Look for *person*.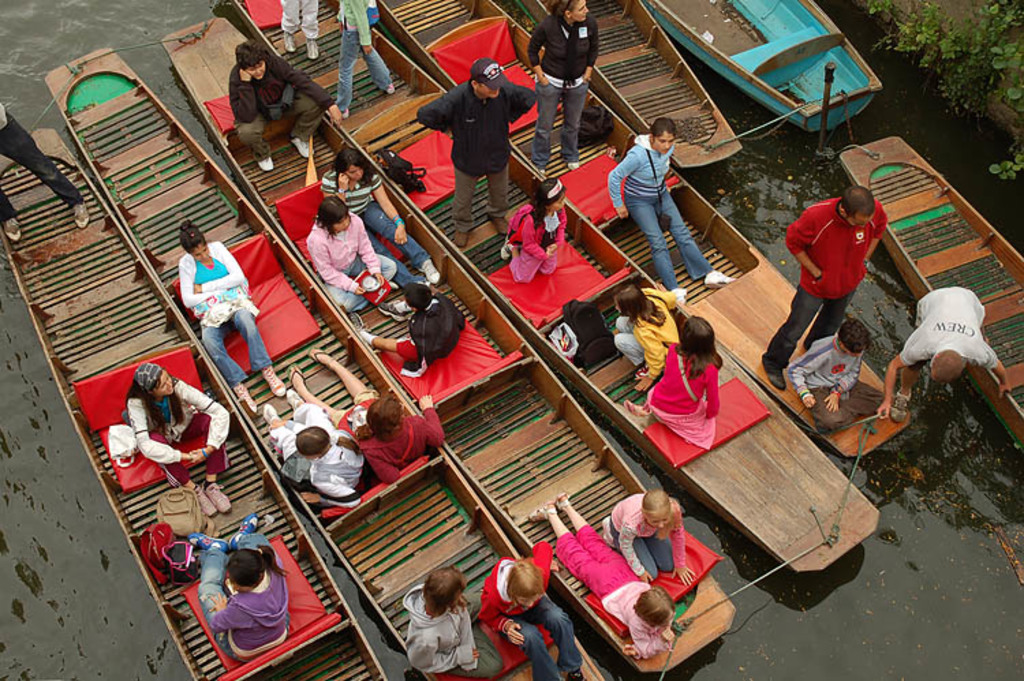
Found: (289,345,446,486).
